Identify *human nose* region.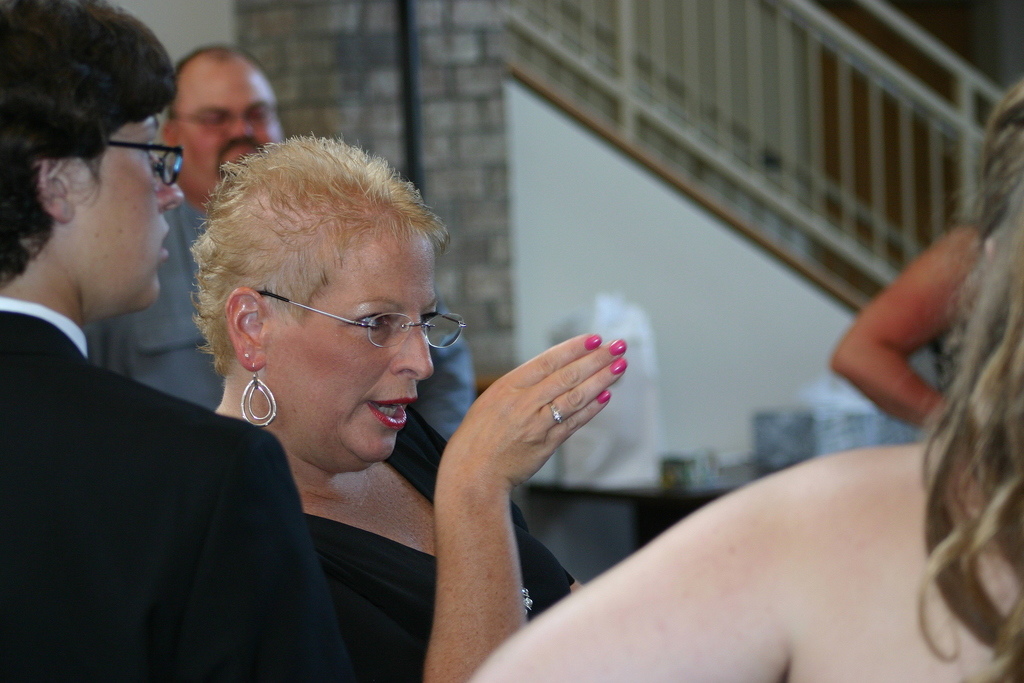
Region: (224,115,255,139).
